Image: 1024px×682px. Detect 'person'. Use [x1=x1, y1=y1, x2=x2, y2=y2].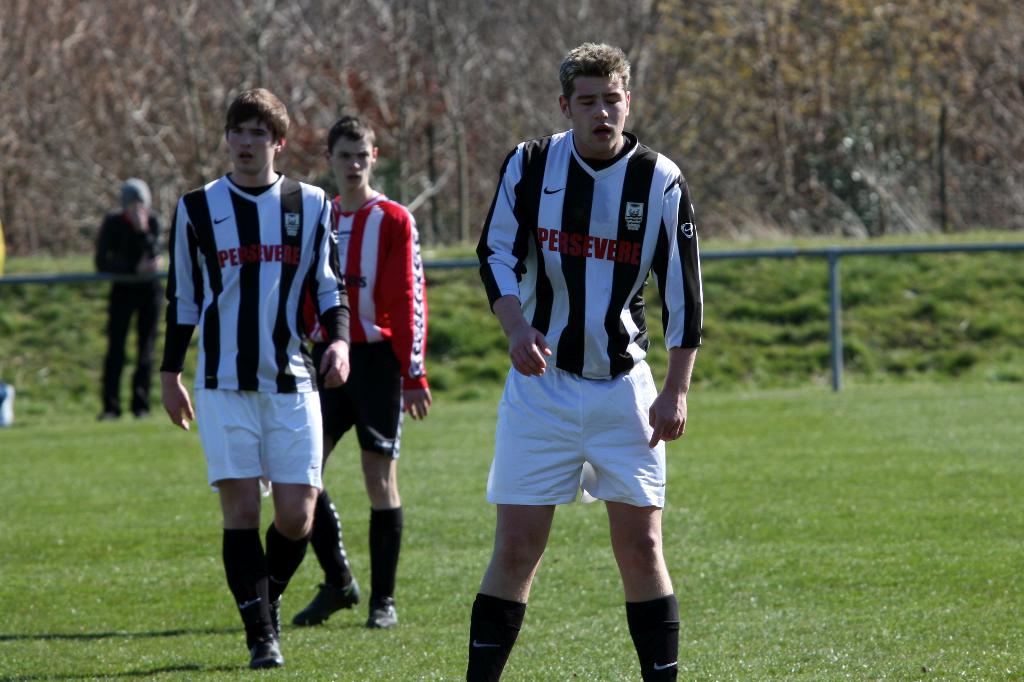
[x1=164, y1=99, x2=339, y2=681].
